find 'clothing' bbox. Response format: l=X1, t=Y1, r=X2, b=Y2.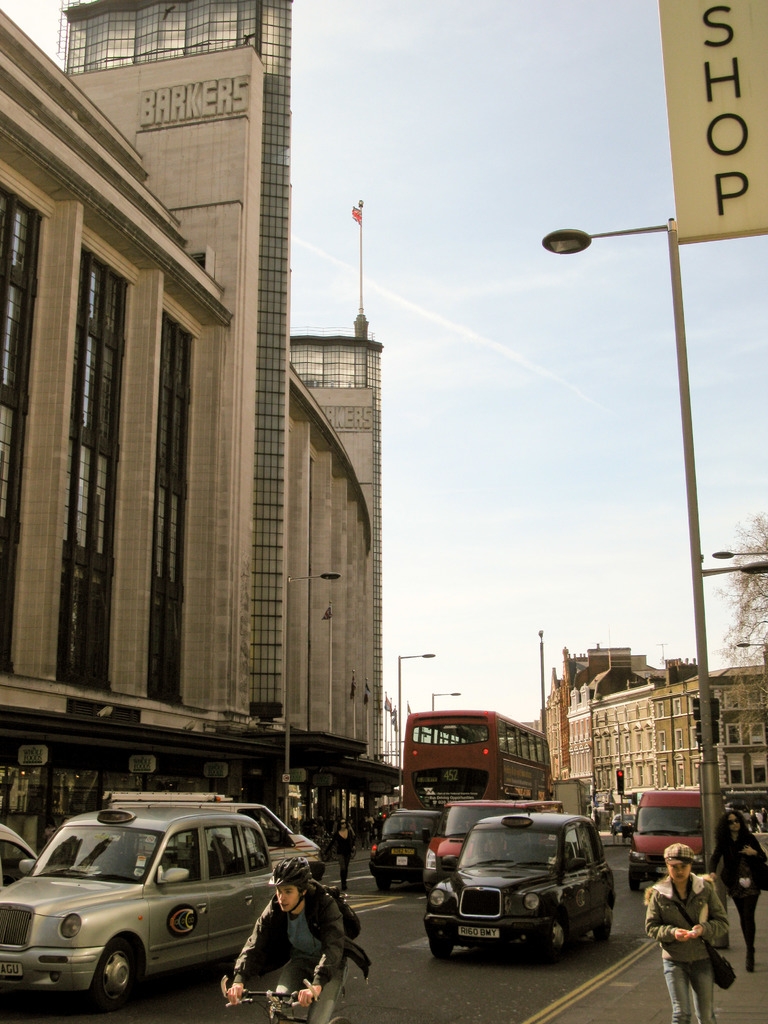
l=230, t=879, r=349, b=1023.
